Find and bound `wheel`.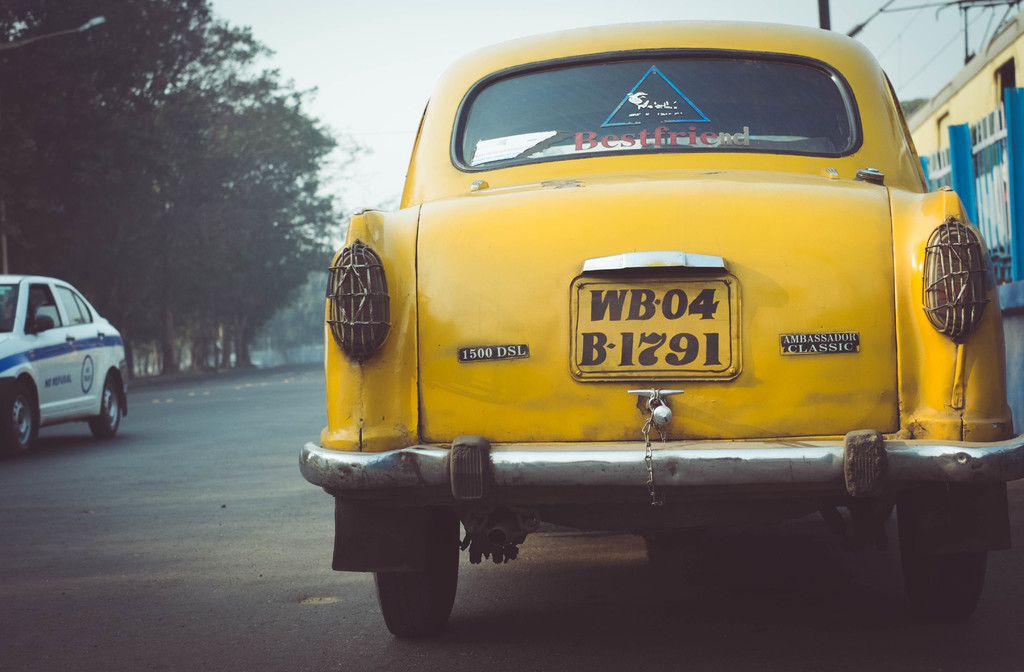
Bound: locate(376, 513, 461, 639).
